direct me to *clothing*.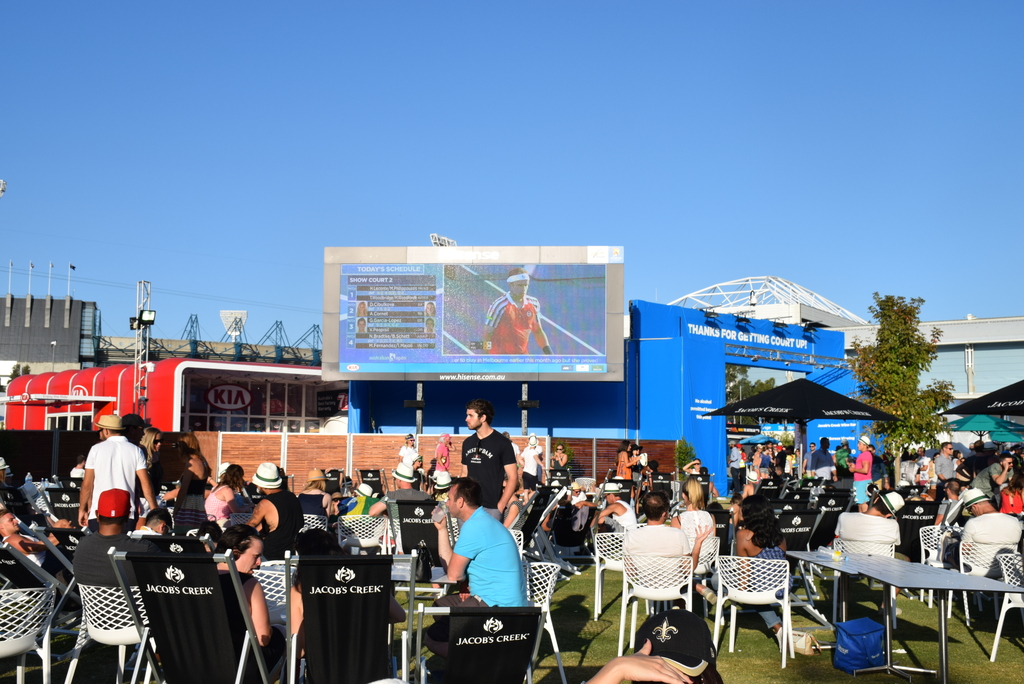
Direction: x1=175, y1=478, x2=209, y2=541.
